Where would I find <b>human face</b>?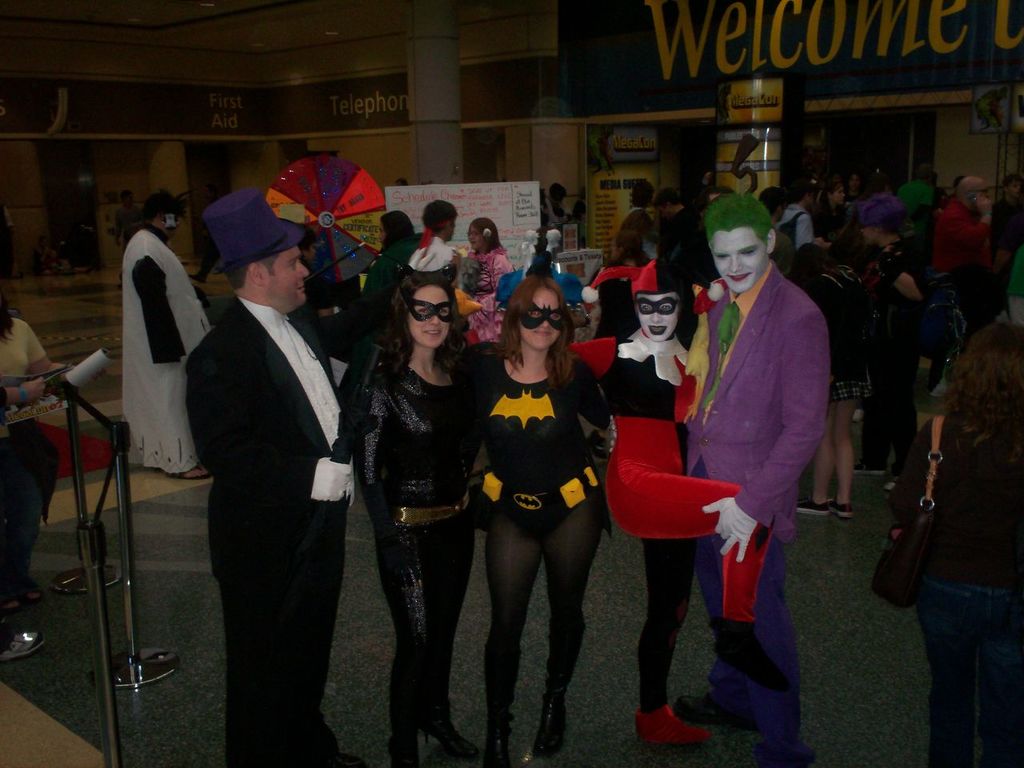
At {"x1": 376, "y1": 224, "x2": 388, "y2": 250}.
